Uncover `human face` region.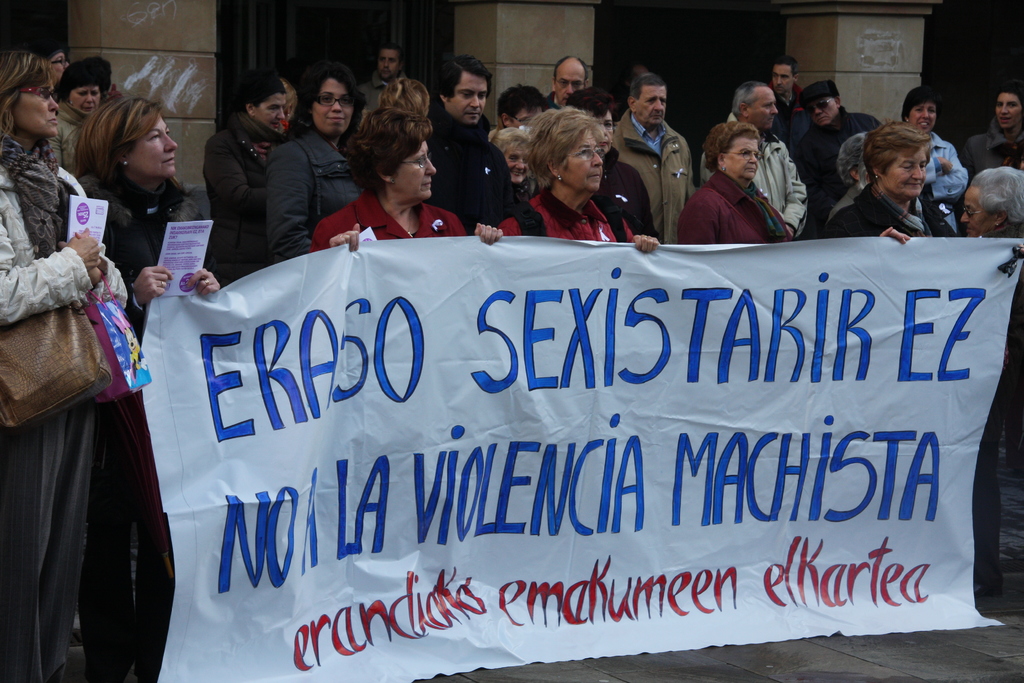
Uncovered: Rect(14, 80, 60, 140).
